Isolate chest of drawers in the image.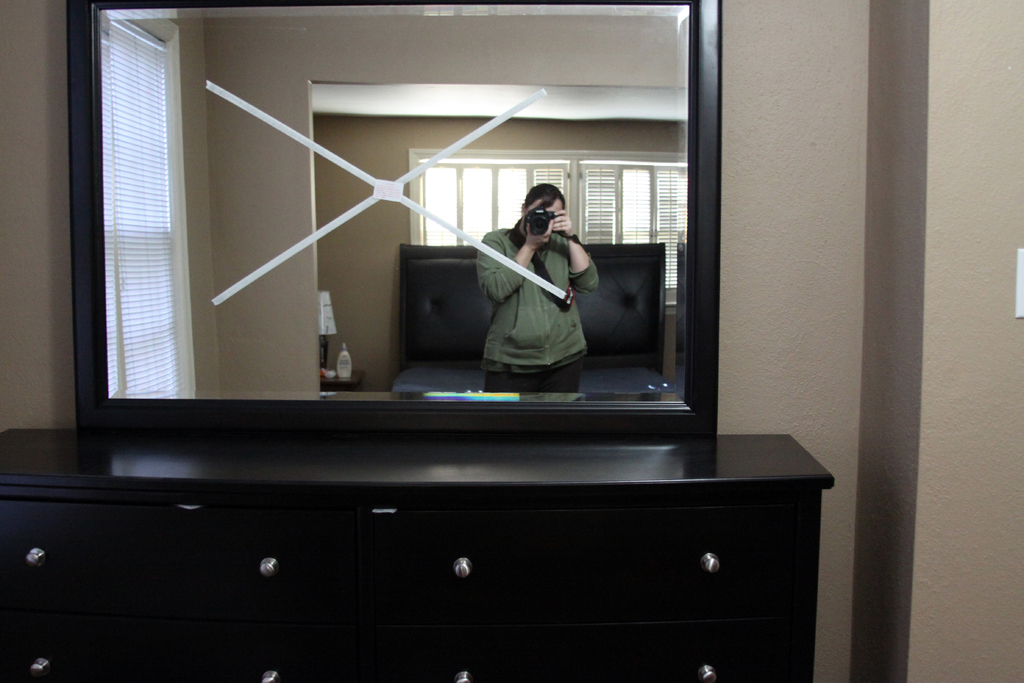
Isolated region: (left=0, top=425, right=838, bottom=682).
